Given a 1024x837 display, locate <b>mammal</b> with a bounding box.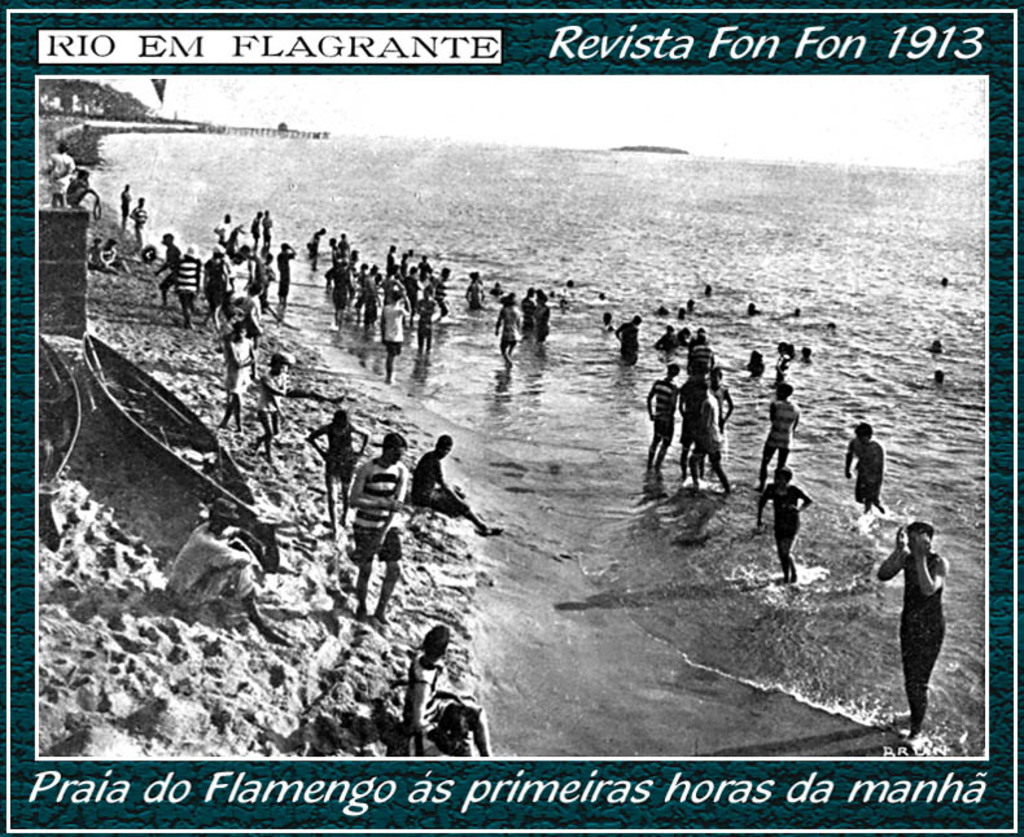
Located: 929 373 940 385.
